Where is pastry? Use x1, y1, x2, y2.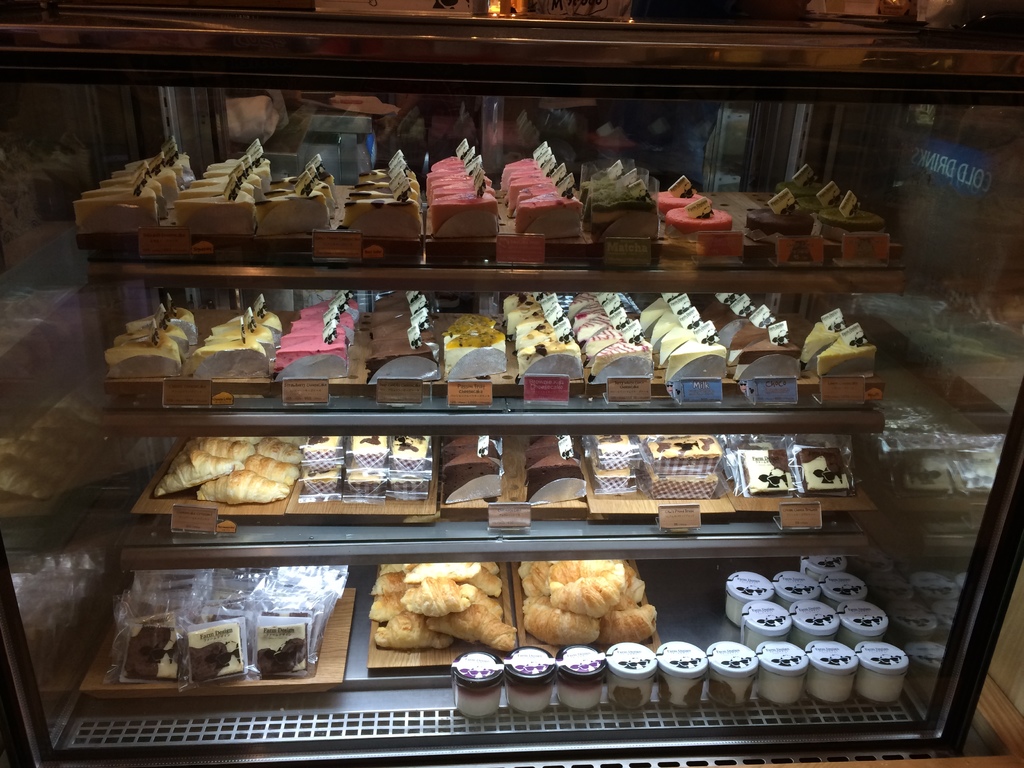
442, 312, 500, 350.
